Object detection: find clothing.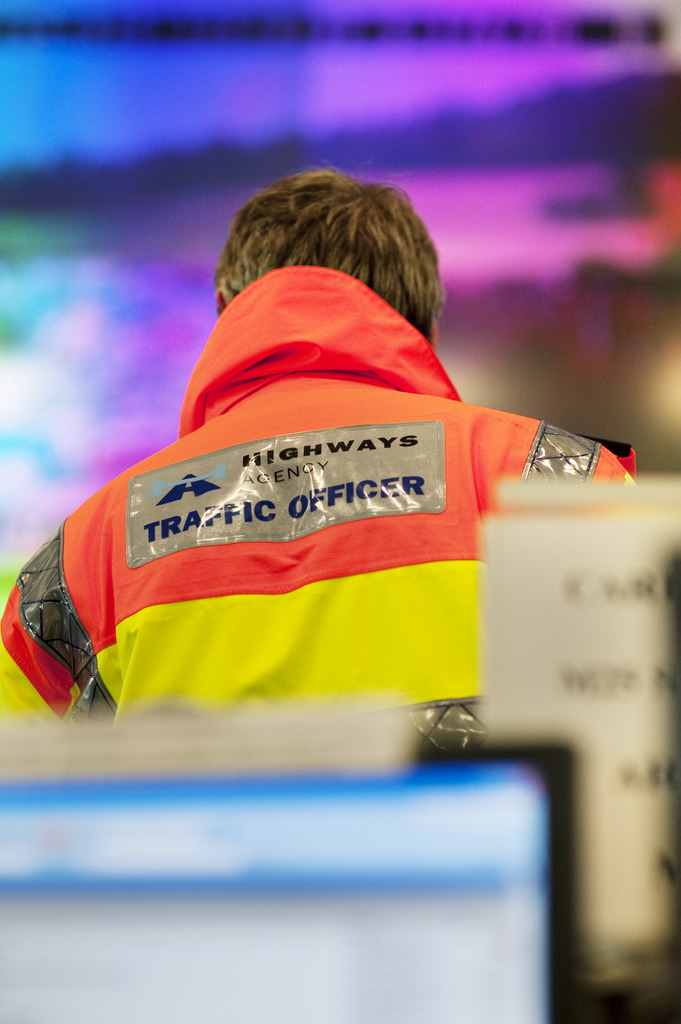
bbox=(0, 264, 638, 705).
